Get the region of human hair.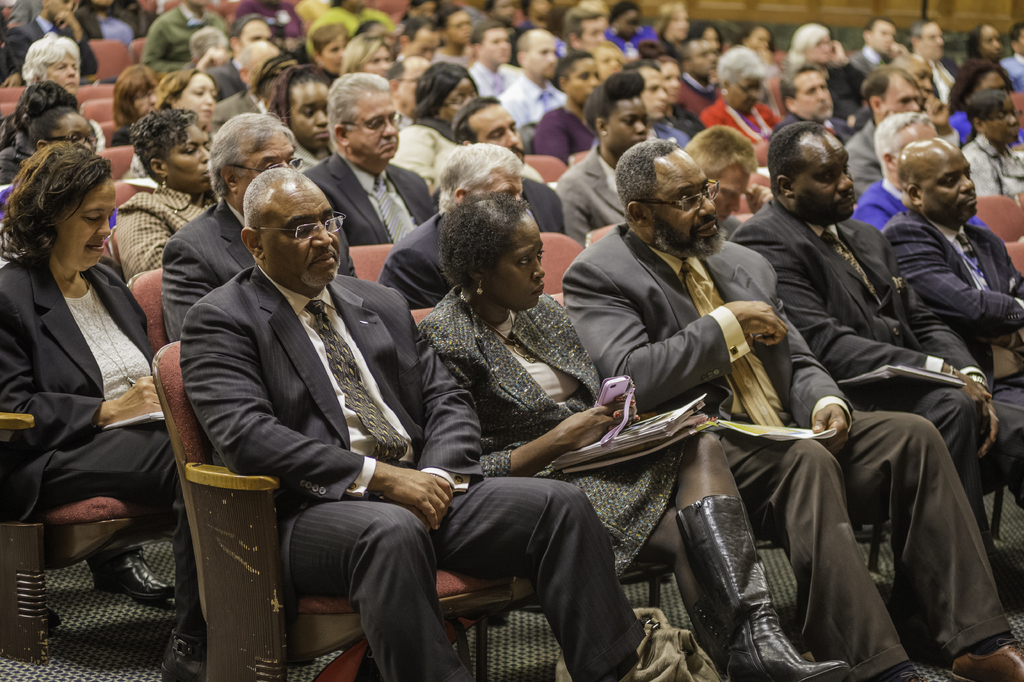
bbox=(0, 80, 88, 166).
